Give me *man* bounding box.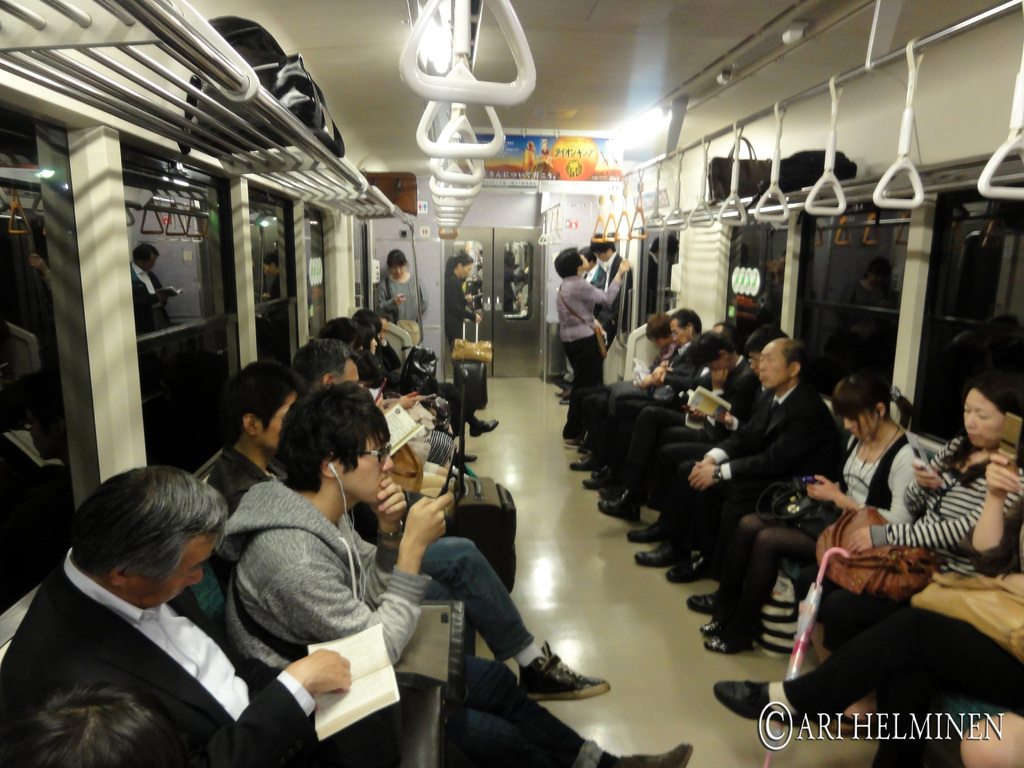
detection(277, 332, 515, 600).
